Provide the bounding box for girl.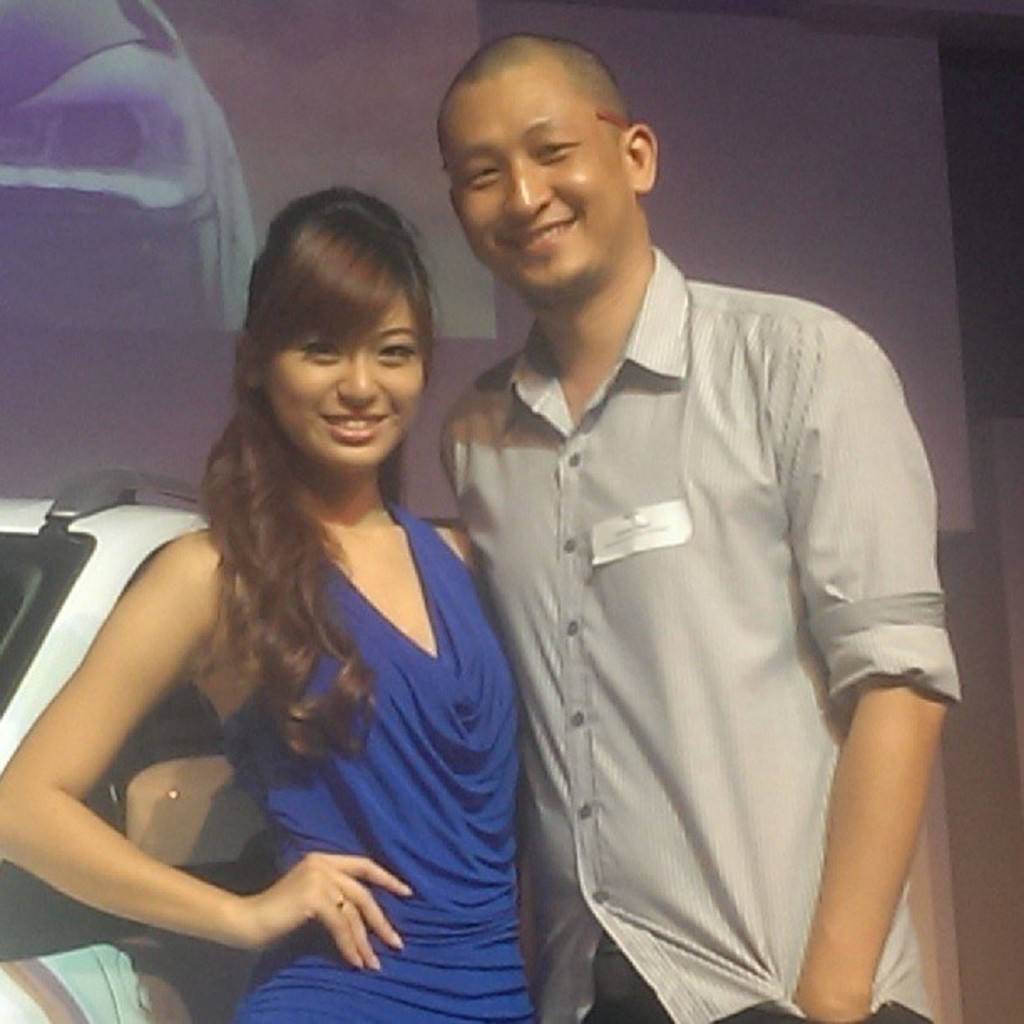
(x1=0, y1=174, x2=539, y2=1022).
